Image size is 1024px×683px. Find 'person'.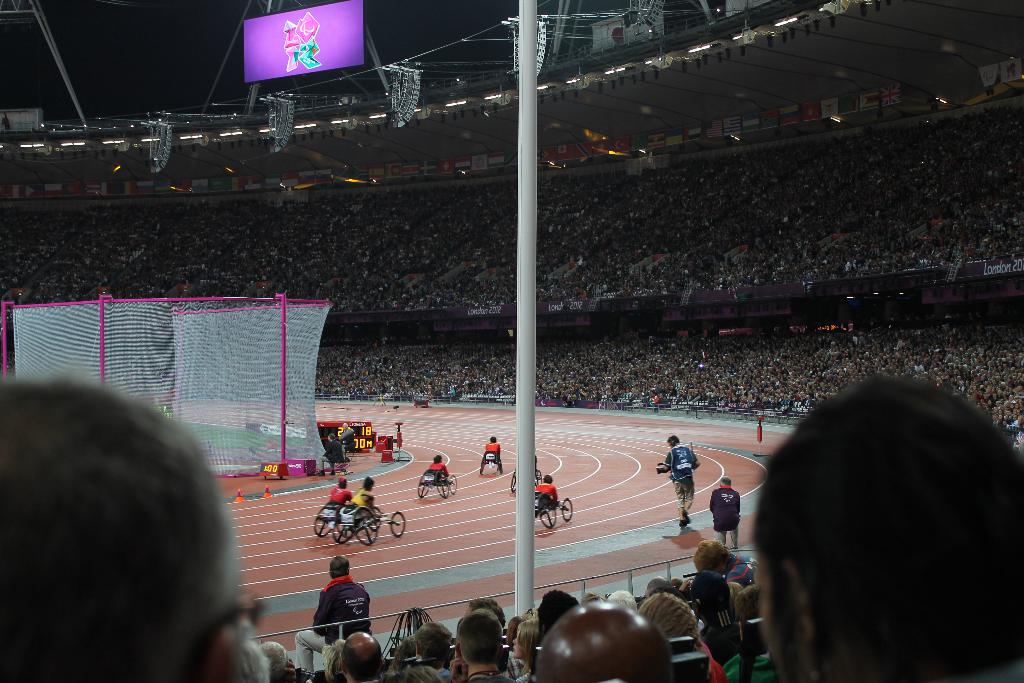
l=338, t=628, r=383, b=682.
